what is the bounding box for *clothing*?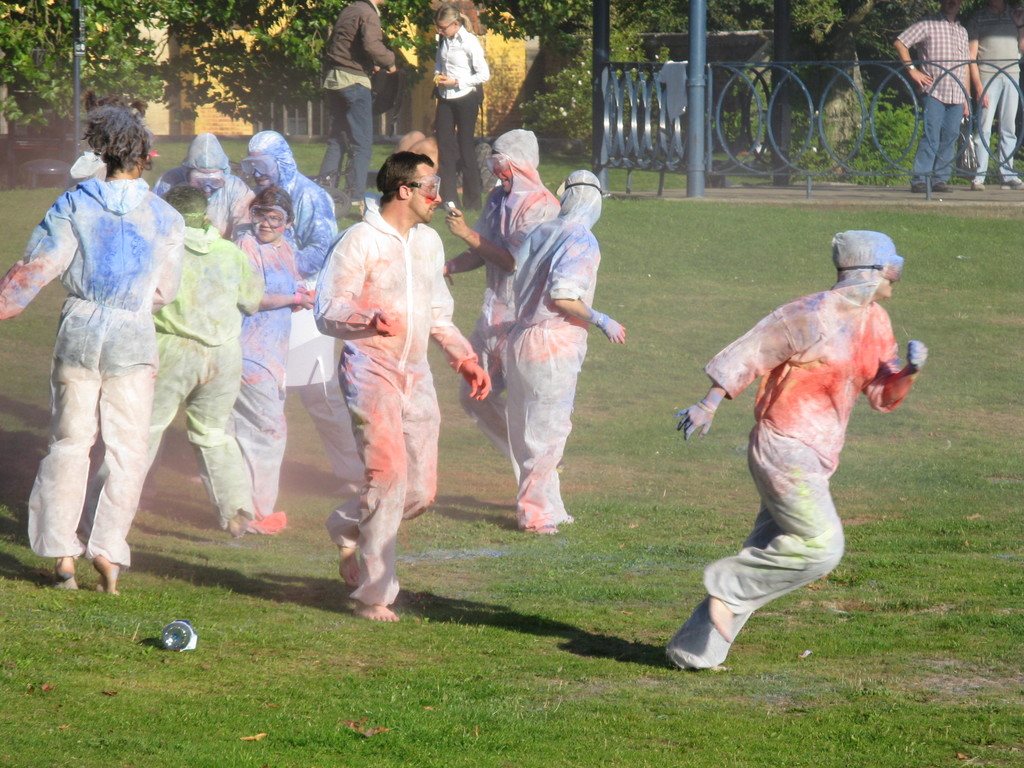
[left=963, top=6, right=1022, bottom=180].
